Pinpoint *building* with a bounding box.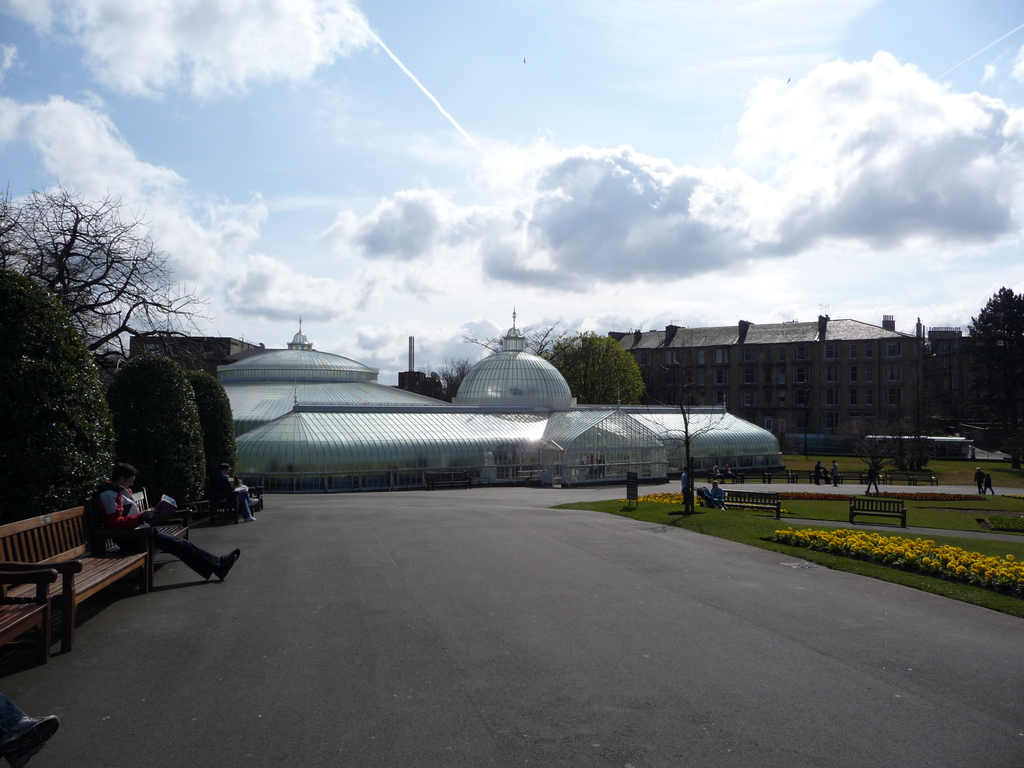
(202,302,778,490).
